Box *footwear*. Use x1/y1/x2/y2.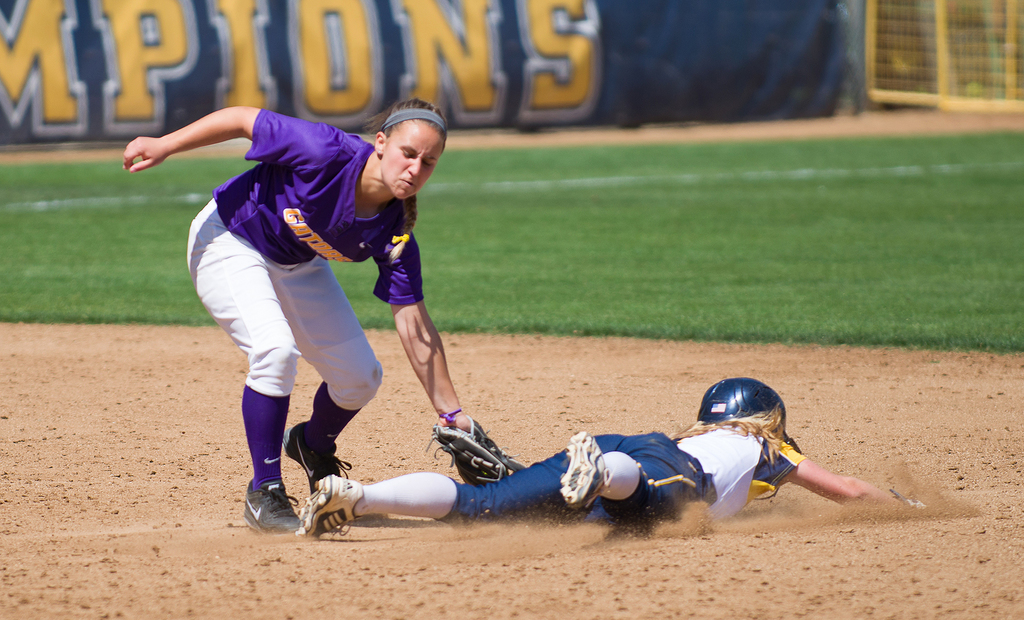
282/423/355/481.
